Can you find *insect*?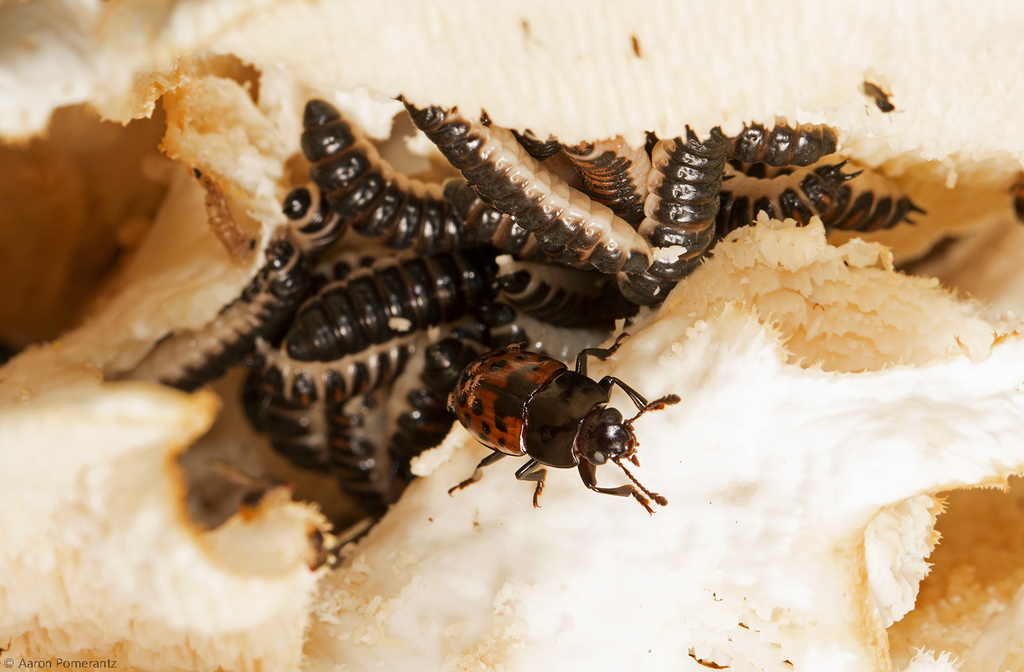
Yes, bounding box: (446,345,674,513).
